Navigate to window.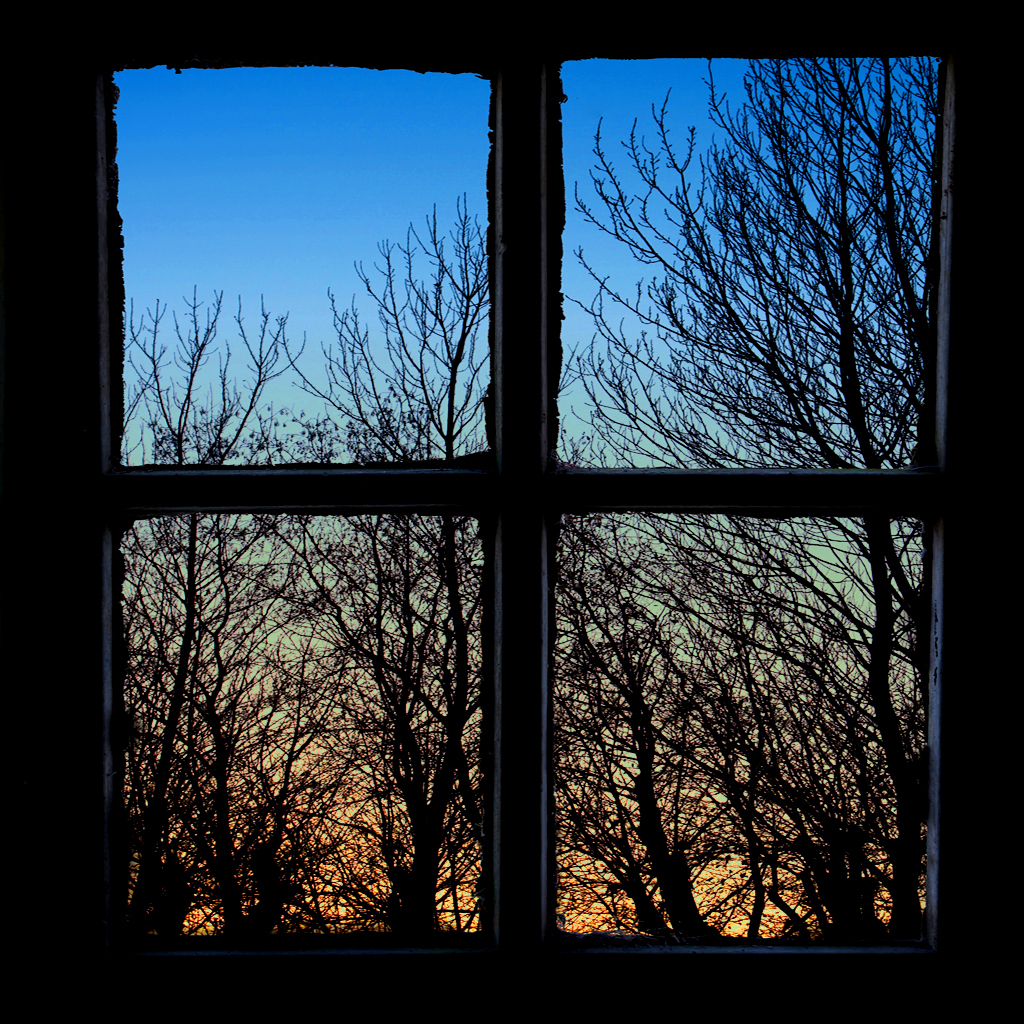
Navigation target: box(105, 57, 946, 953).
